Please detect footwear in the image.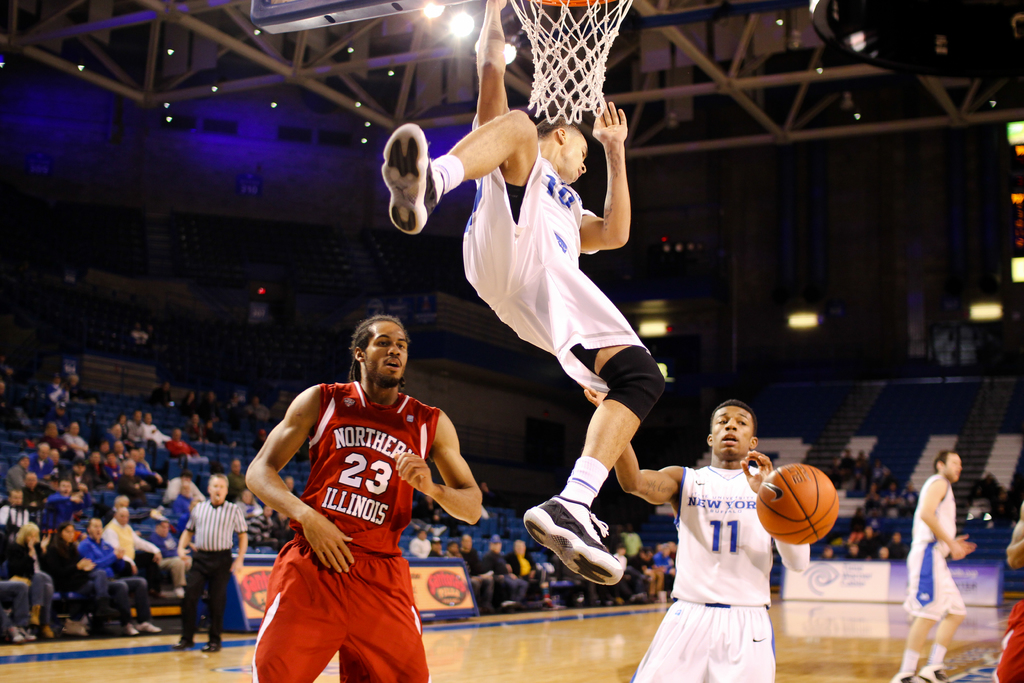
box(913, 667, 950, 682).
